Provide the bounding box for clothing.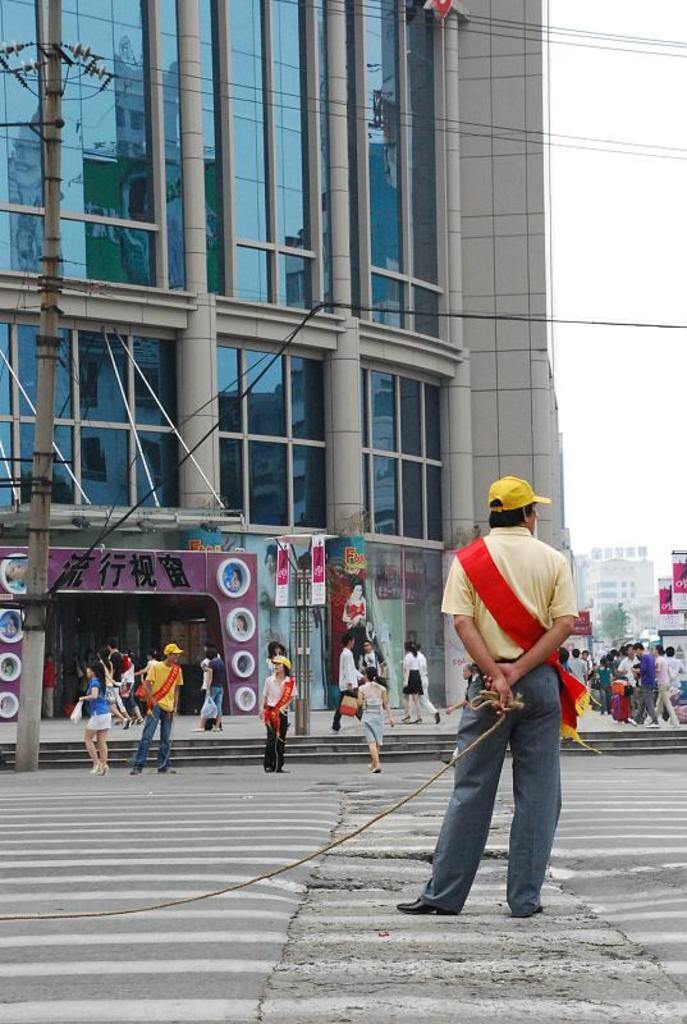
rect(78, 650, 115, 777).
